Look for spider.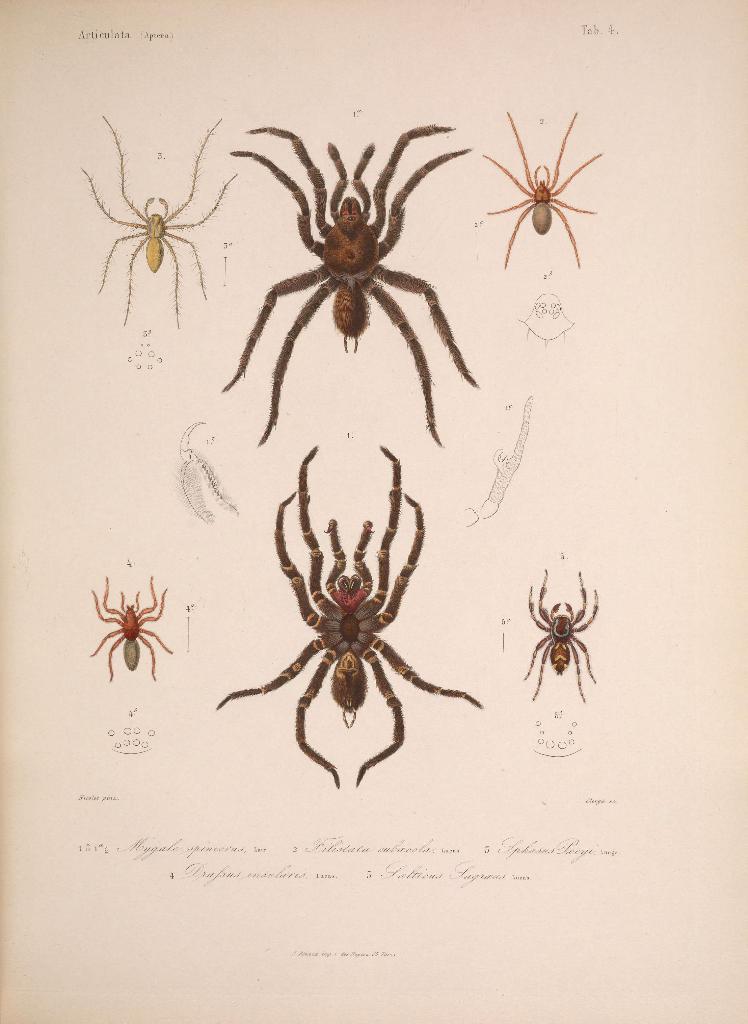
Found: 86,575,175,680.
